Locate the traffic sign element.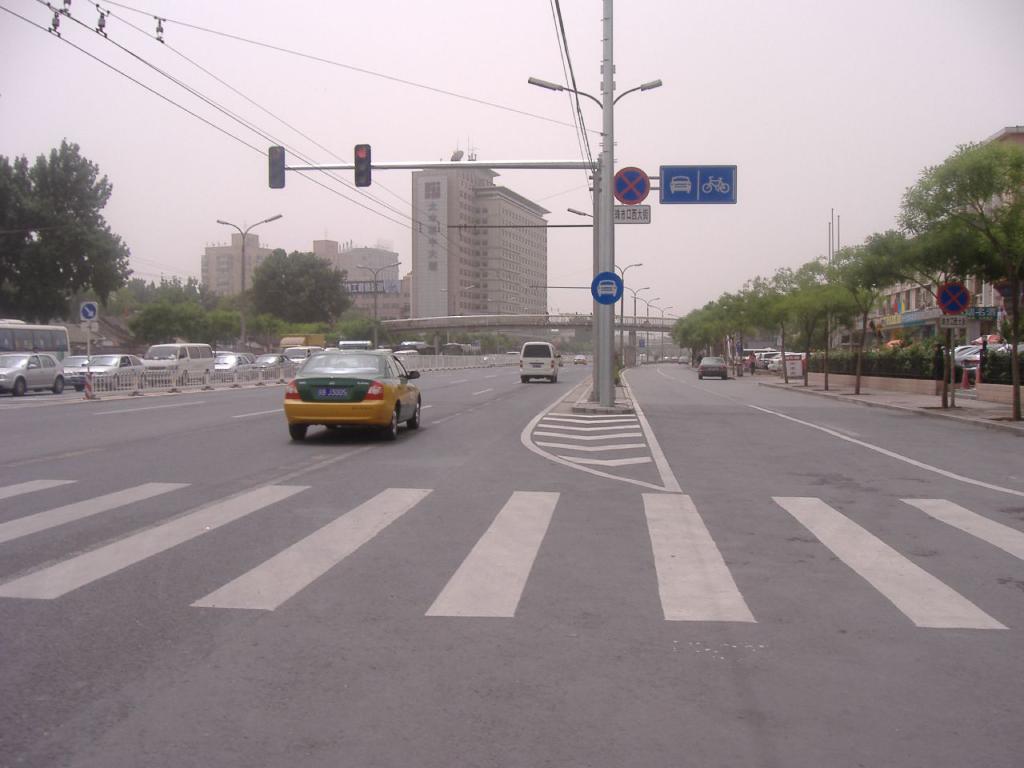
Element bbox: {"left": 594, "top": 274, "right": 631, "bottom": 306}.
